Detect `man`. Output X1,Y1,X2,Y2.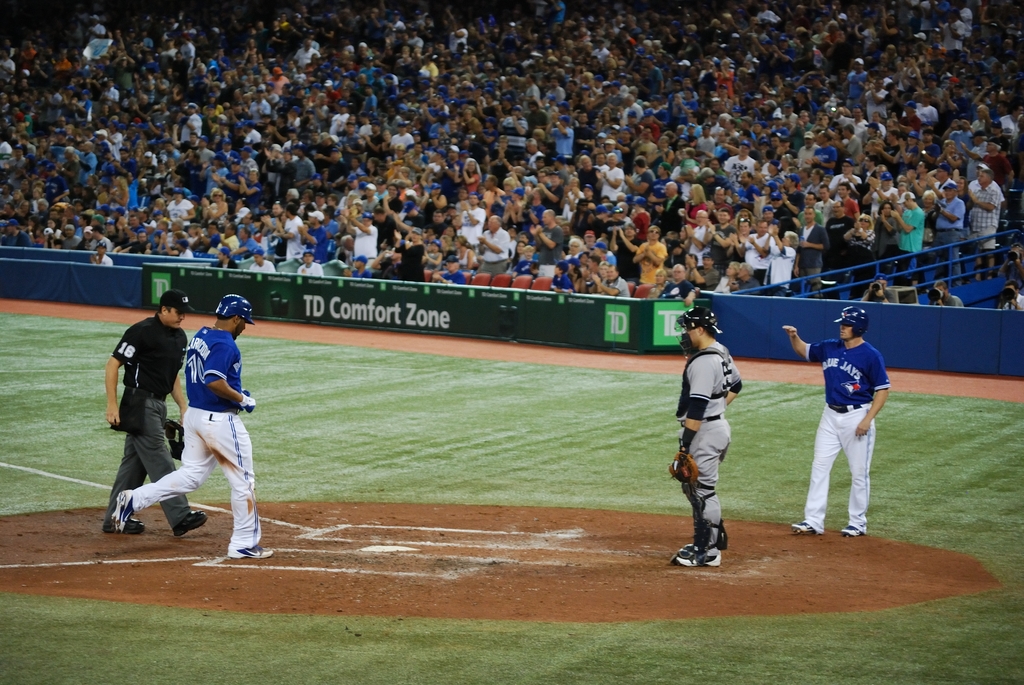
669,308,743,568.
